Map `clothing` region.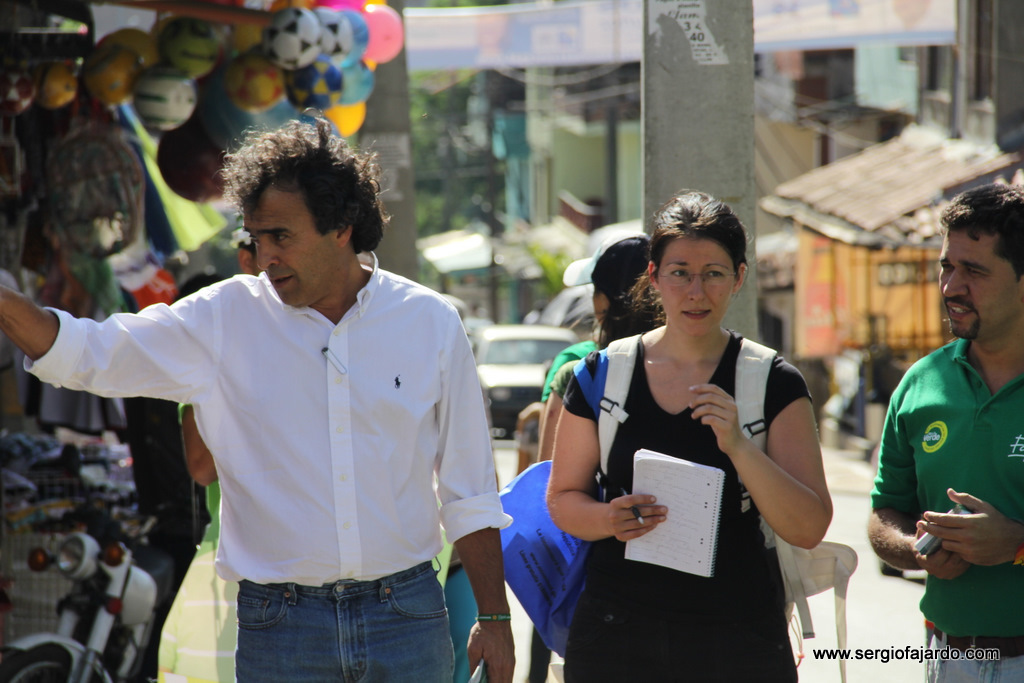
Mapped to left=870, top=336, right=1023, bottom=682.
